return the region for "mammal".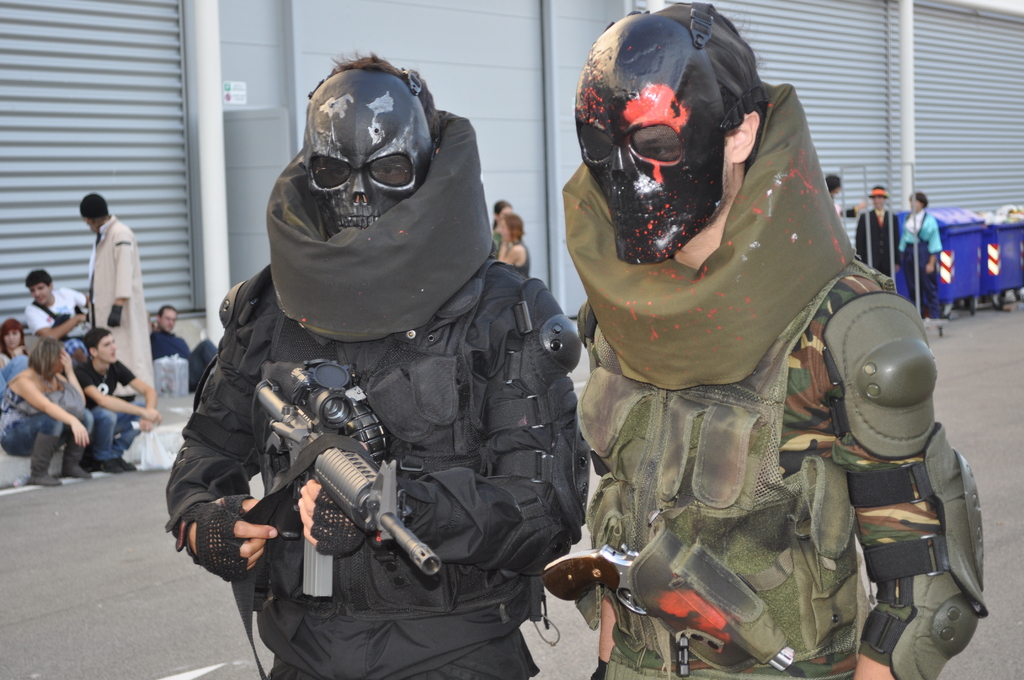
[72,324,157,469].
